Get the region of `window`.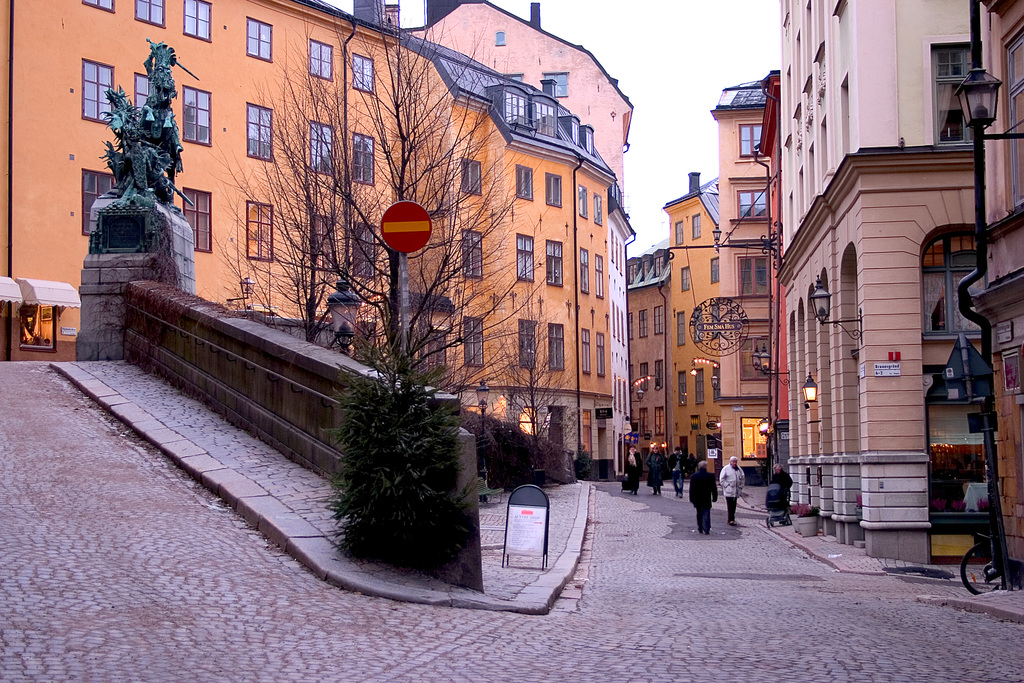
box(521, 321, 535, 367).
